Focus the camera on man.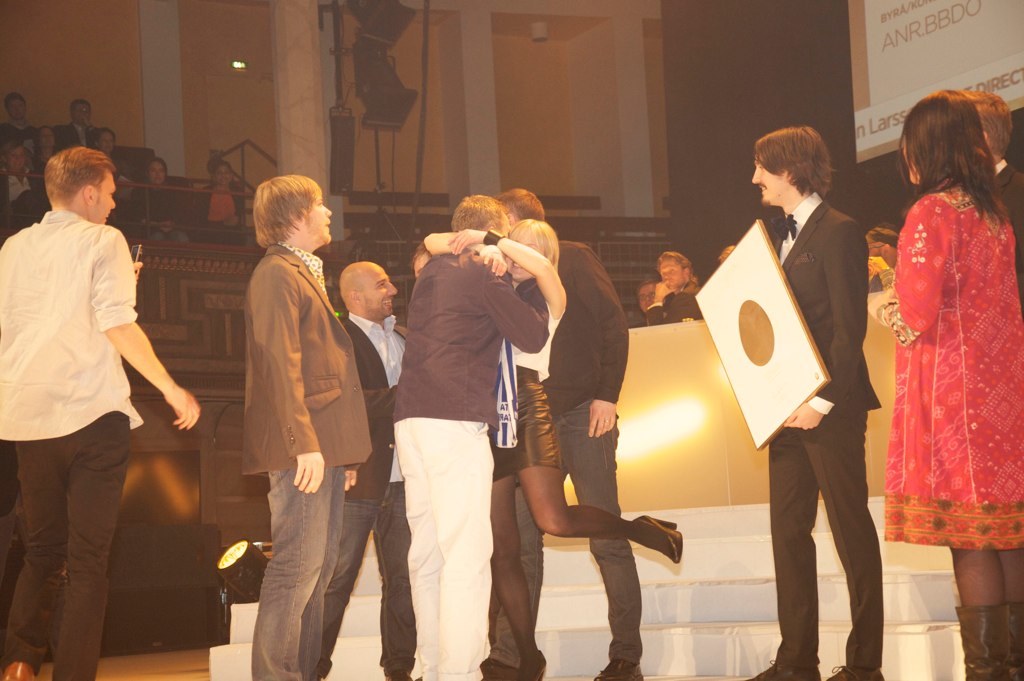
Focus region: l=952, t=85, r=1023, b=306.
